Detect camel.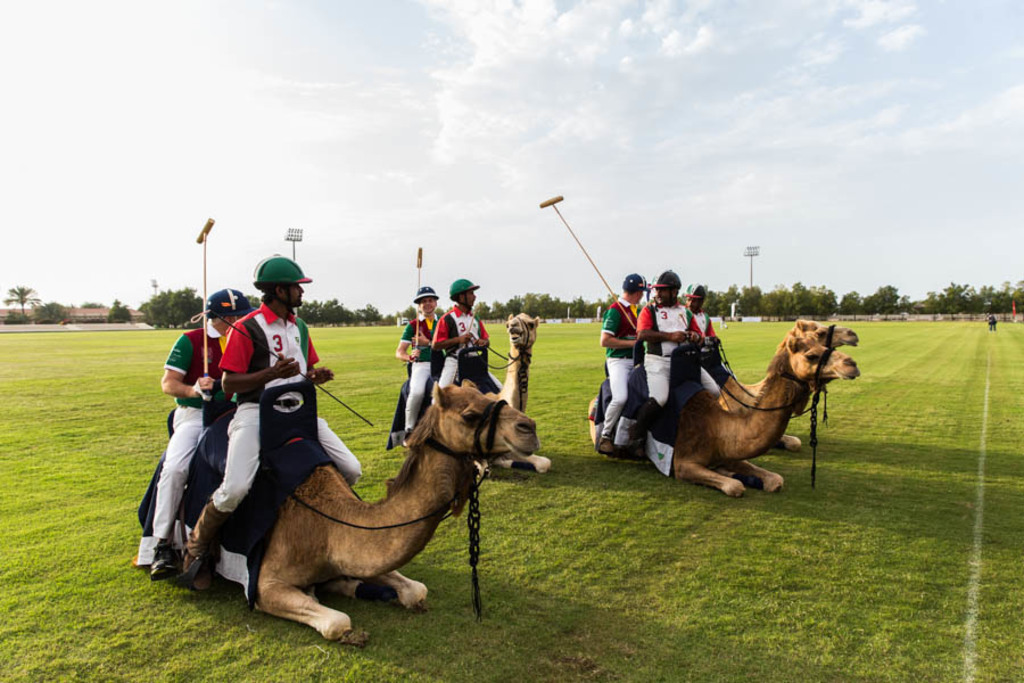
Detected at bbox=[742, 321, 859, 451].
